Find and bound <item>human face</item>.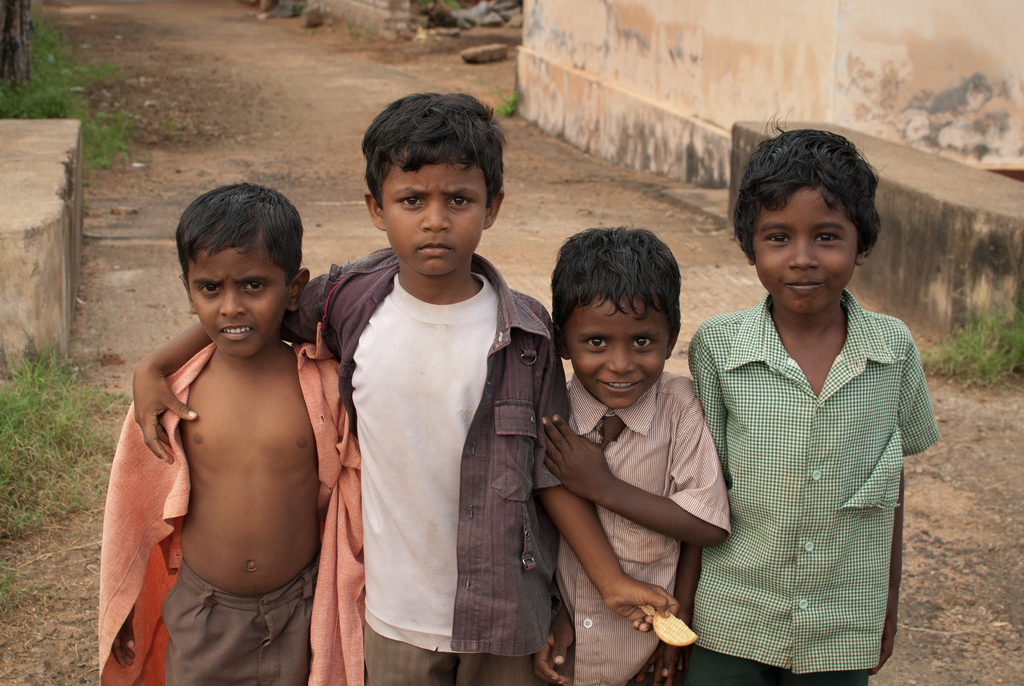
Bound: 752,188,856,314.
